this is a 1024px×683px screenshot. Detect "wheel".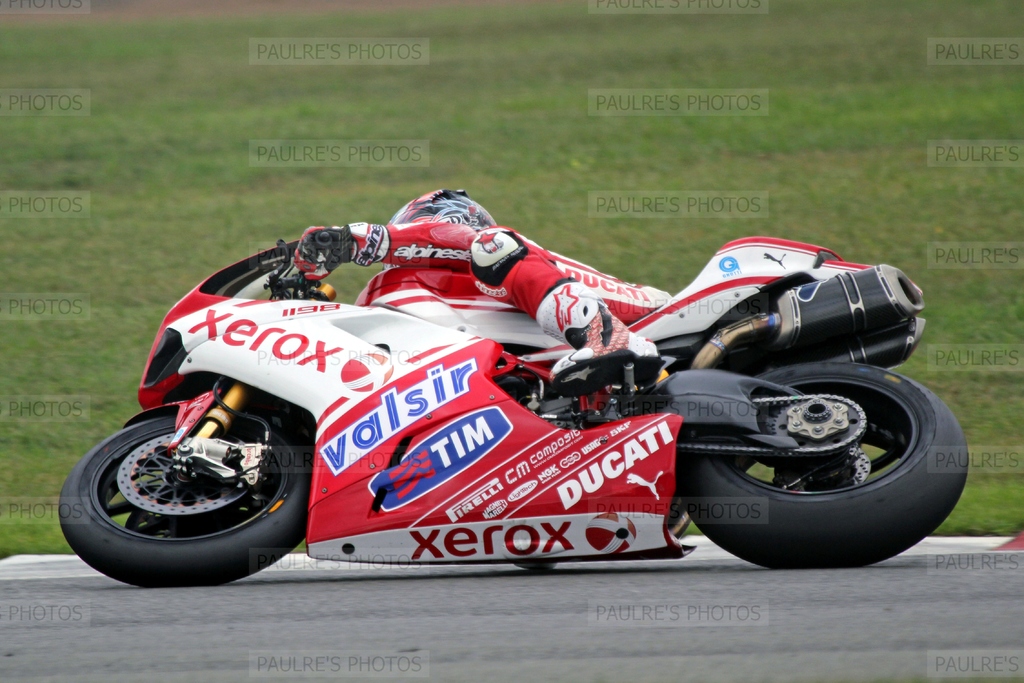
pyautogui.locateOnScreen(59, 409, 320, 592).
